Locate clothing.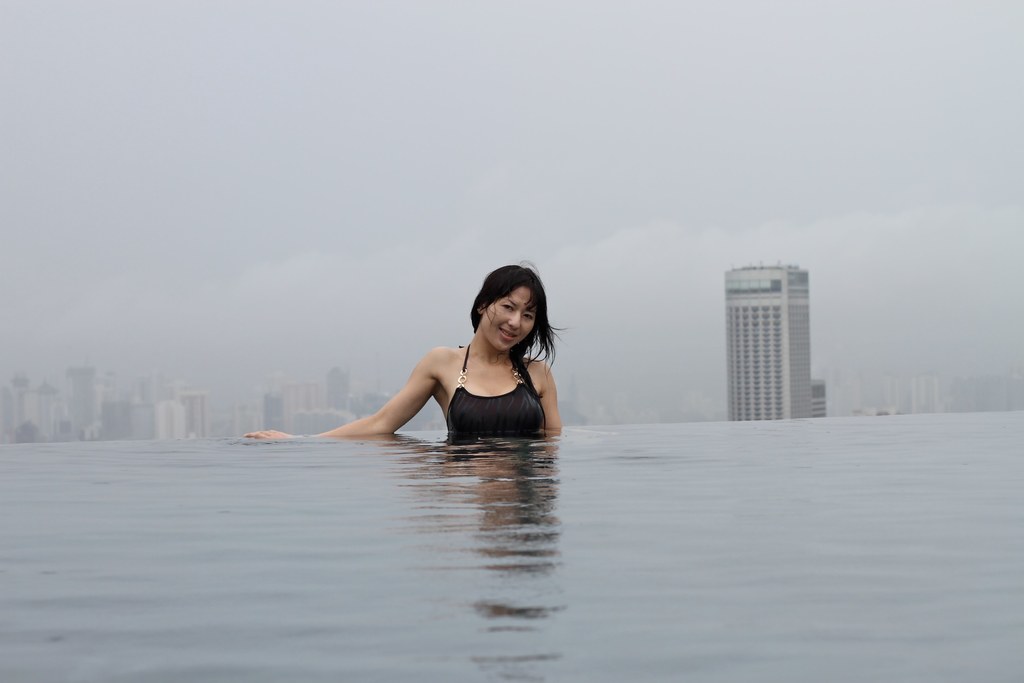
Bounding box: box(412, 358, 559, 439).
